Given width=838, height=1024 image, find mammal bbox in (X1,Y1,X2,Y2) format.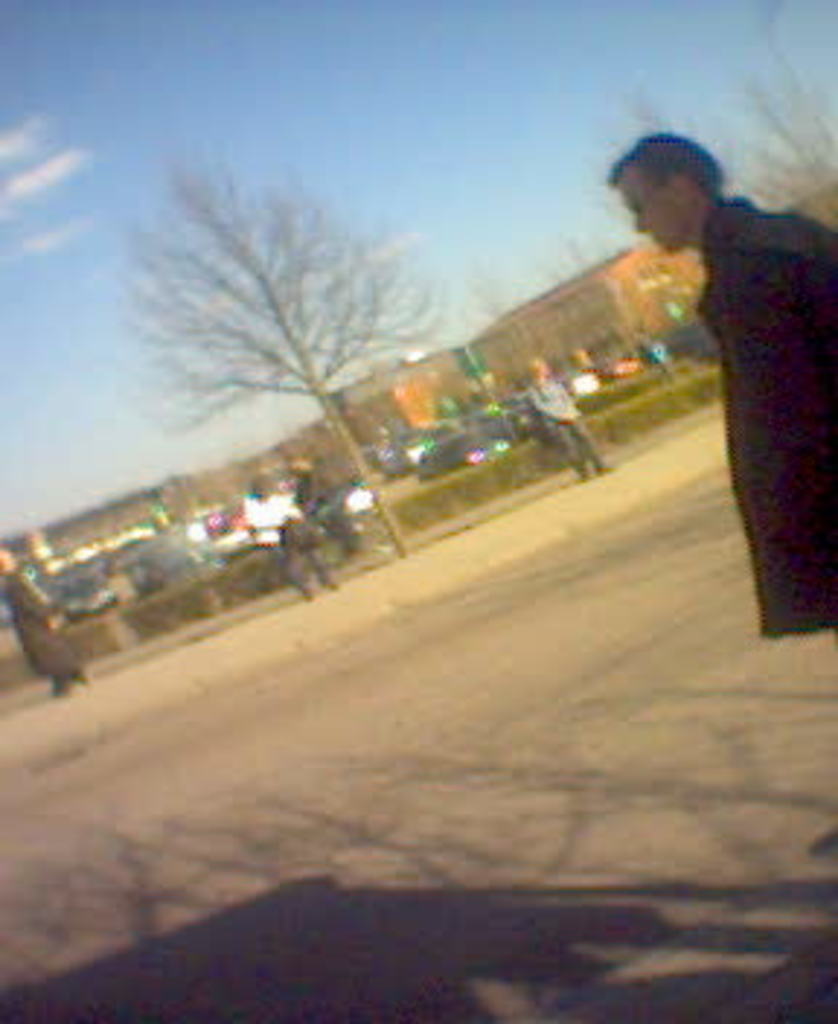
(527,355,608,477).
